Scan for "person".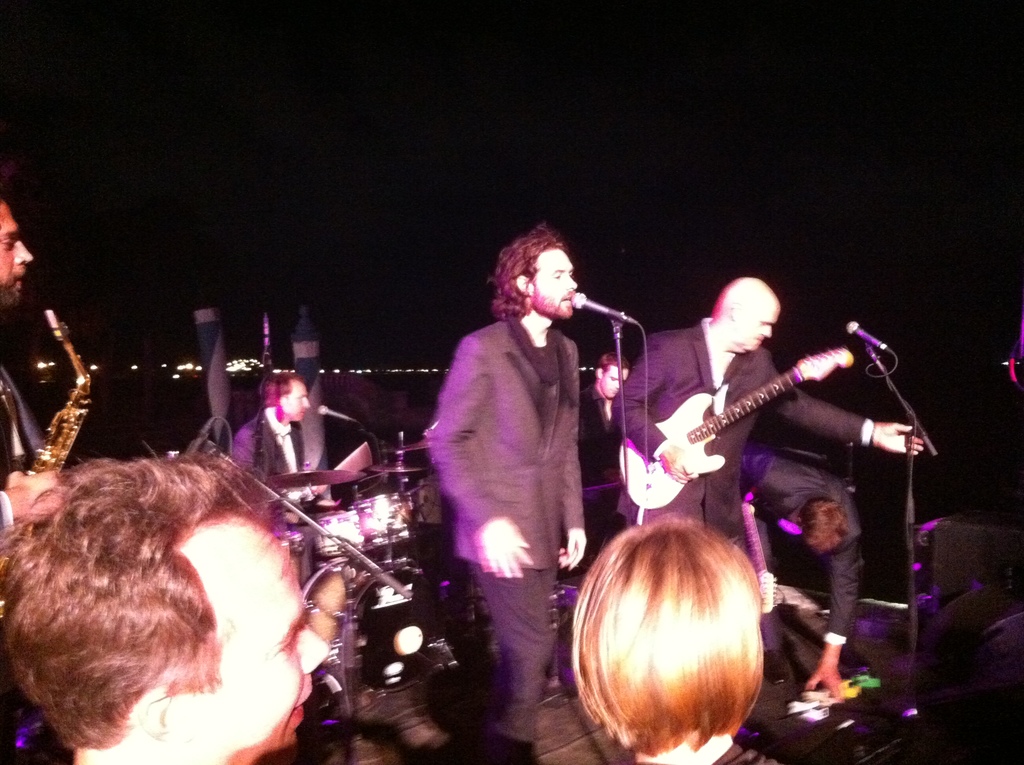
Scan result: crop(228, 366, 335, 514).
